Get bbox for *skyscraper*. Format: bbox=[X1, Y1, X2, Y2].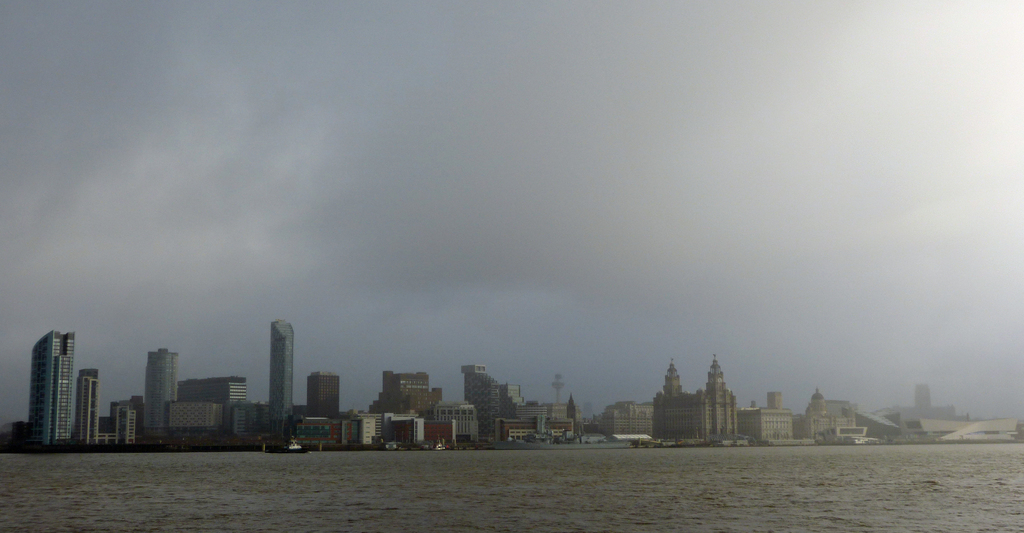
bbox=[75, 369, 102, 454].
